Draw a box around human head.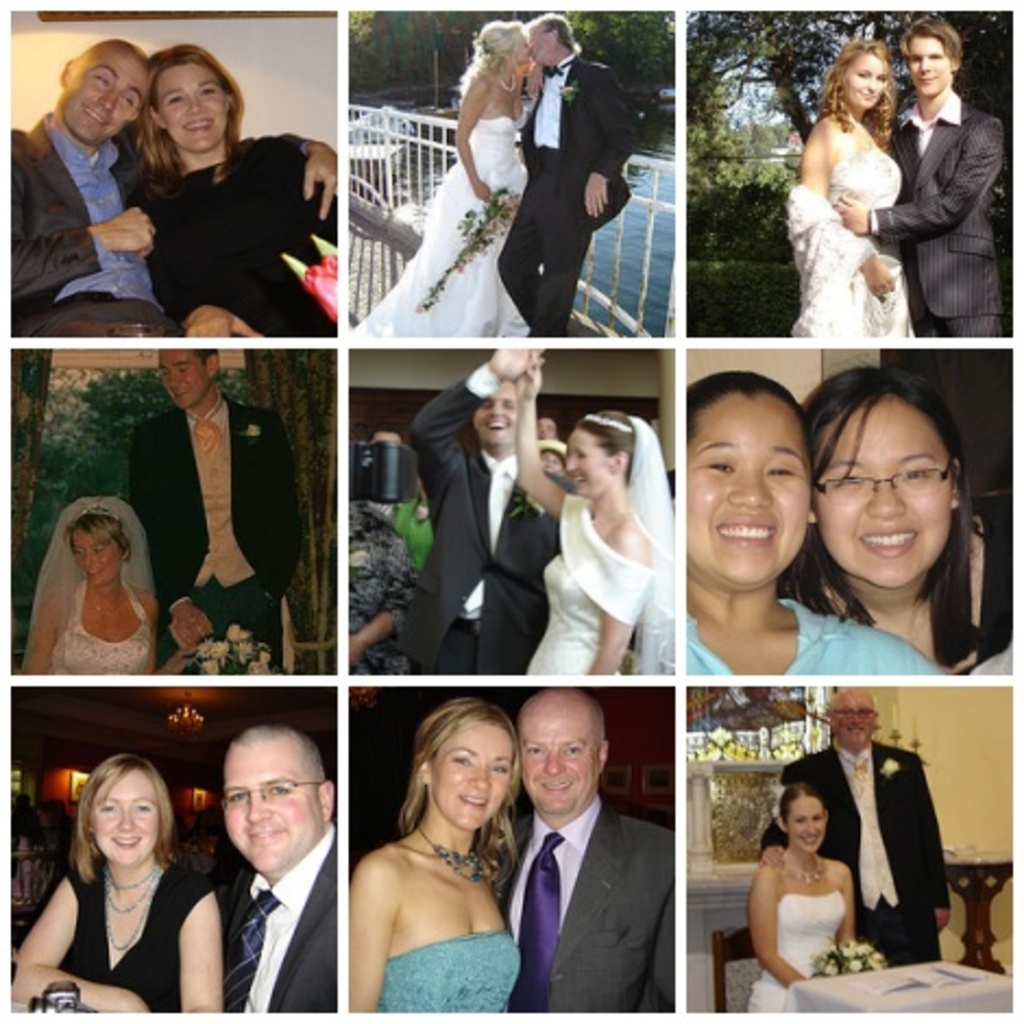
[70,756,174,871].
